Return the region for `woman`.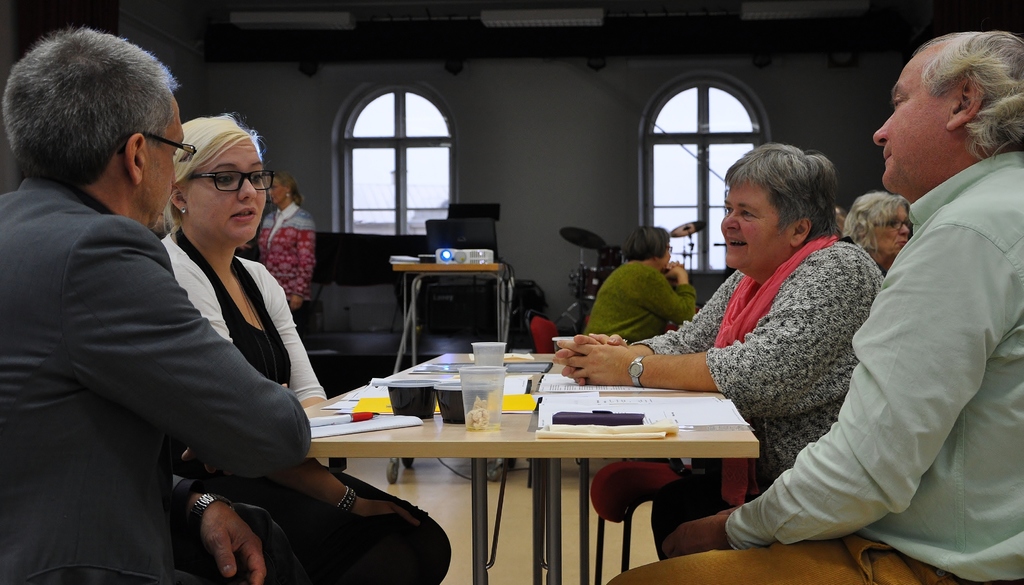
bbox(836, 188, 905, 266).
